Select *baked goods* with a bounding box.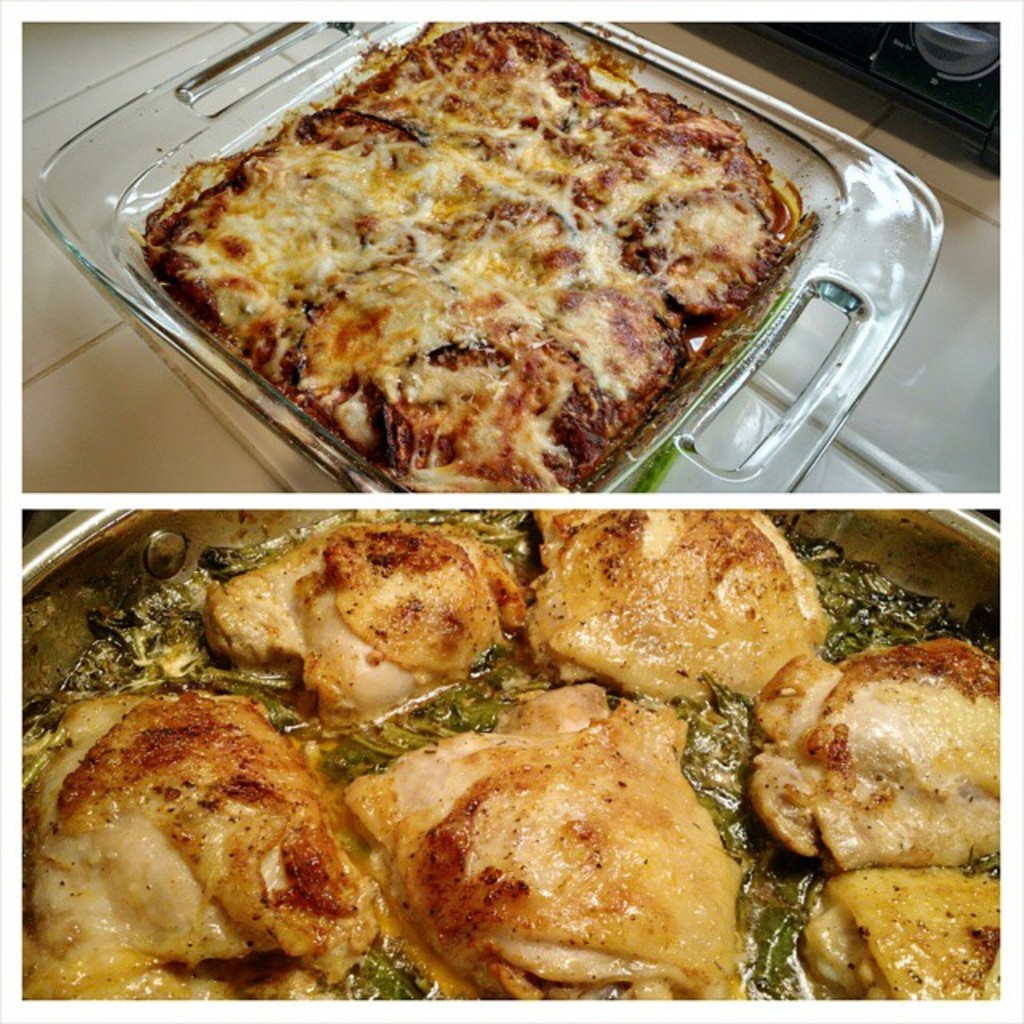
x1=141 y1=19 x2=805 y2=496.
